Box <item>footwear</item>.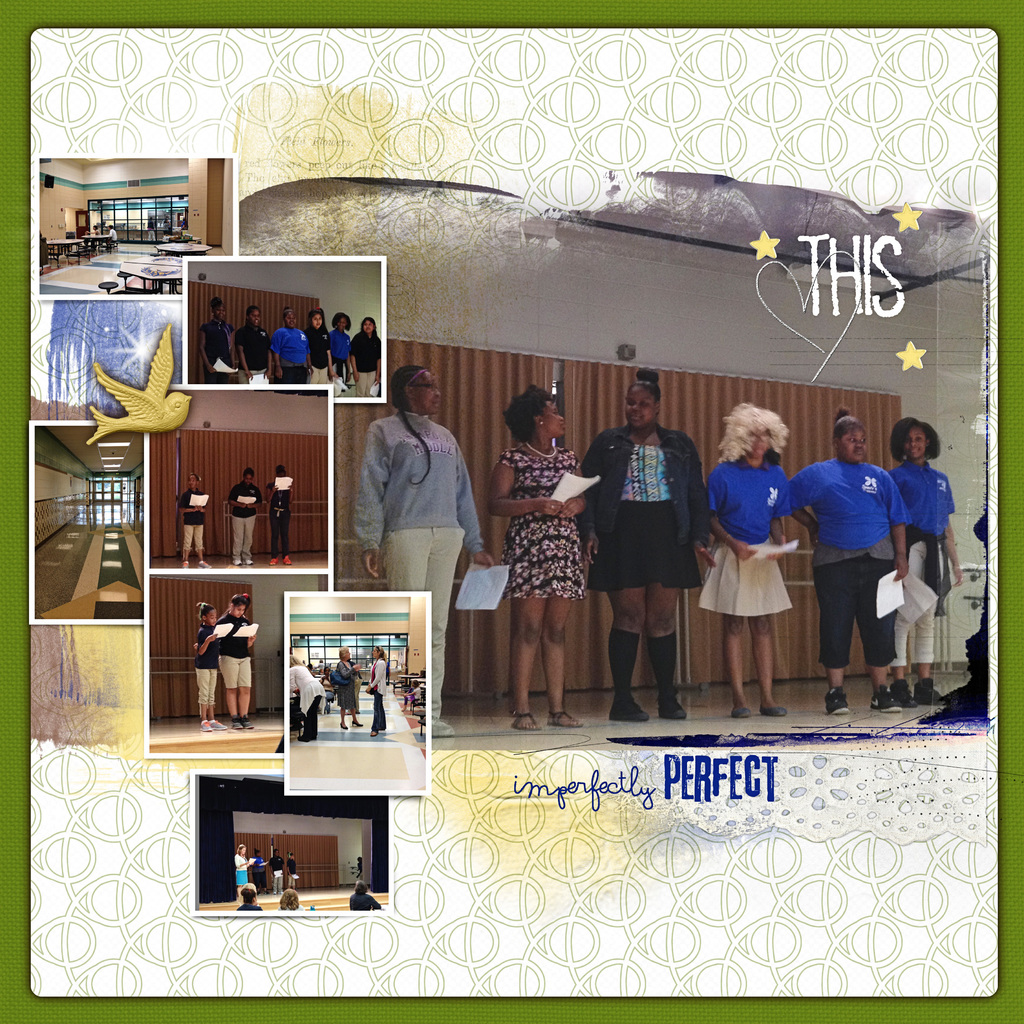
(left=231, top=554, right=238, bottom=566).
